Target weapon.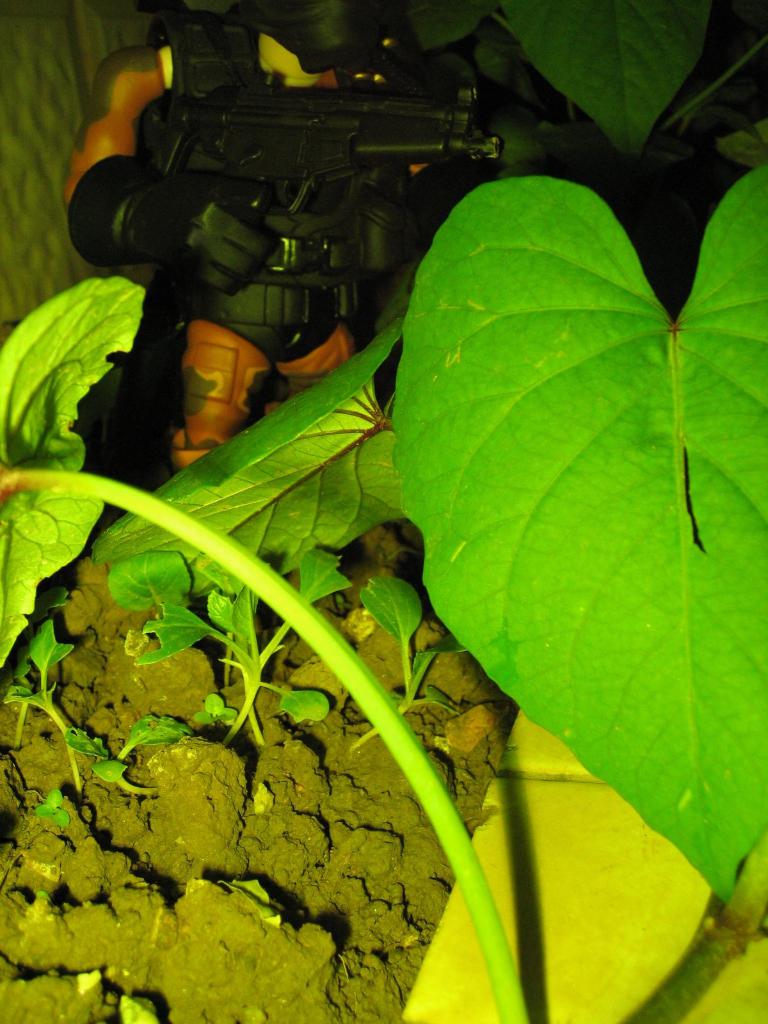
Target region: 136, 12, 506, 279.
